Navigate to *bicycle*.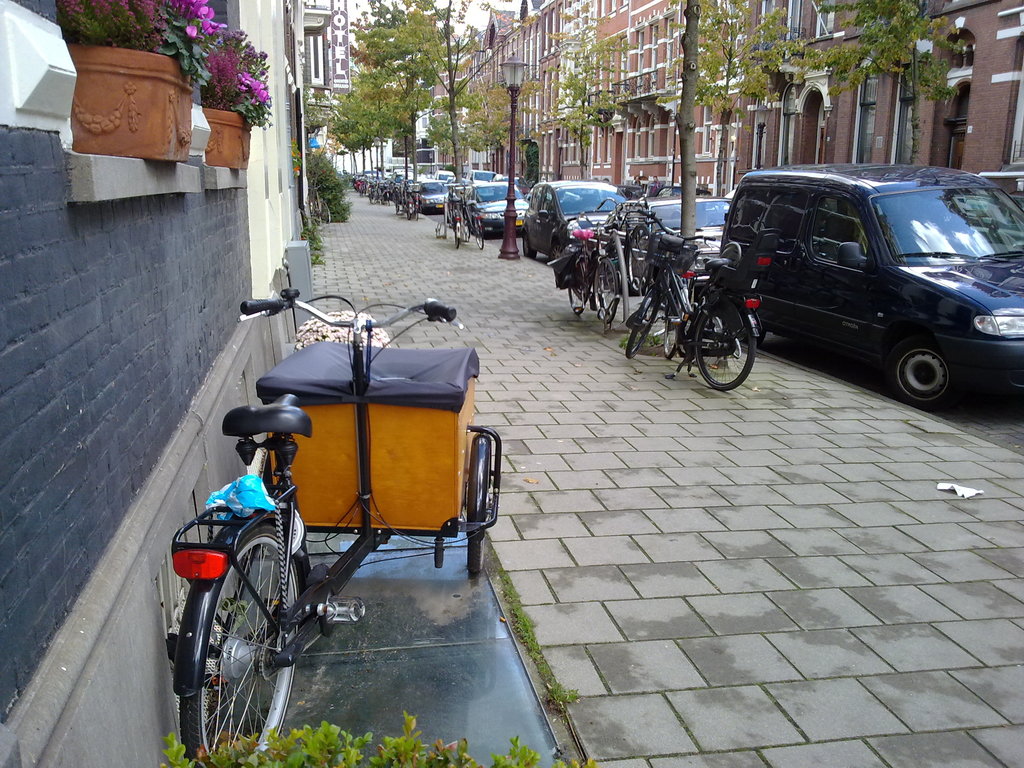
Navigation target: 619,223,774,398.
